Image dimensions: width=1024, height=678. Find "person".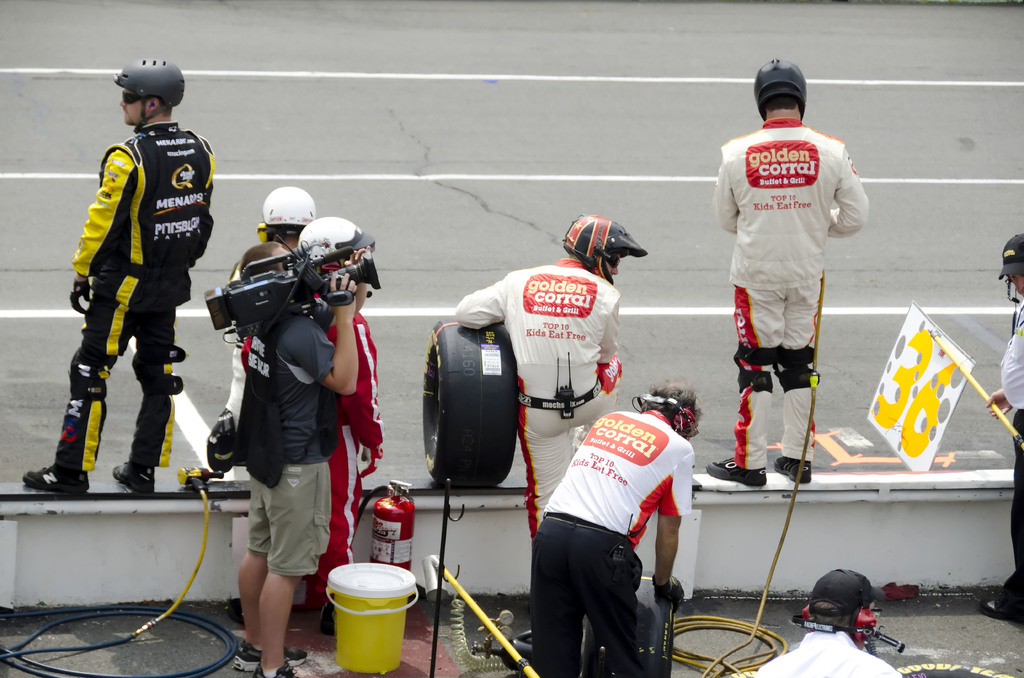
238/243/371/676.
